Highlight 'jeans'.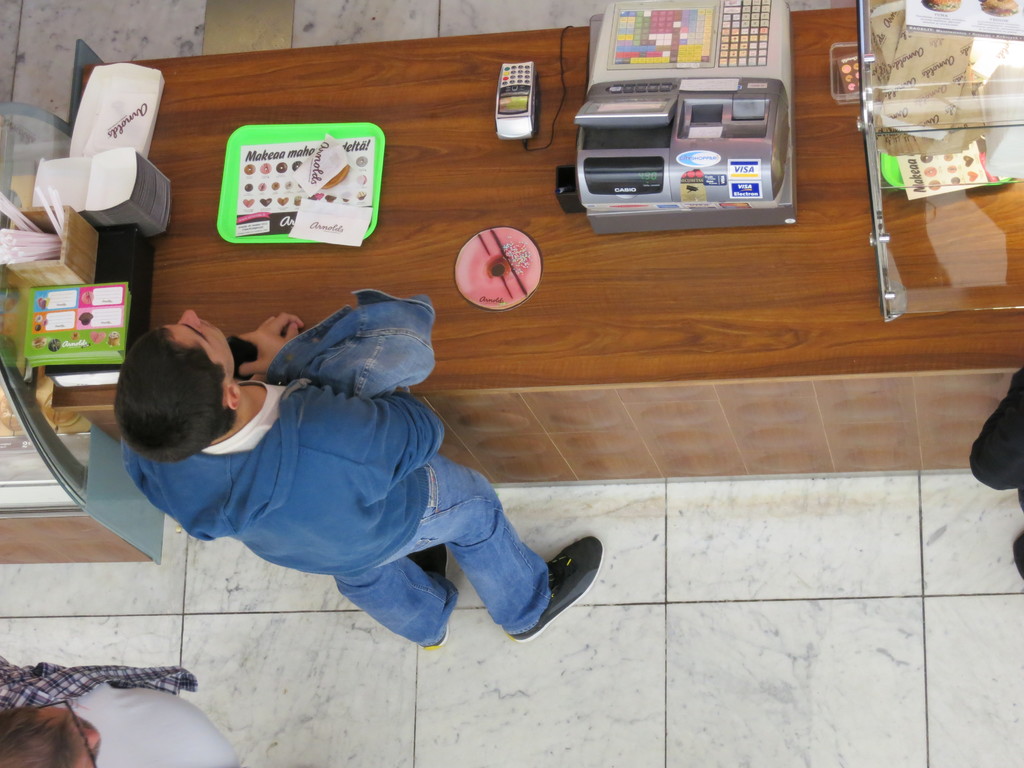
Highlighted region: BBox(324, 445, 579, 654).
